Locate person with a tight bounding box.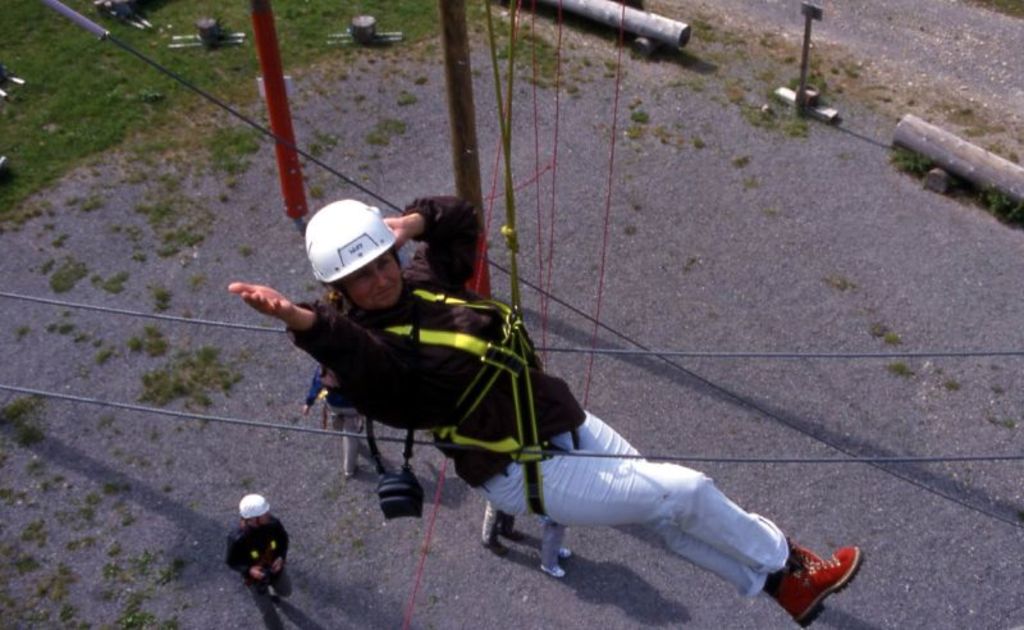
[left=296, top=220, right=699, bottom=583].
